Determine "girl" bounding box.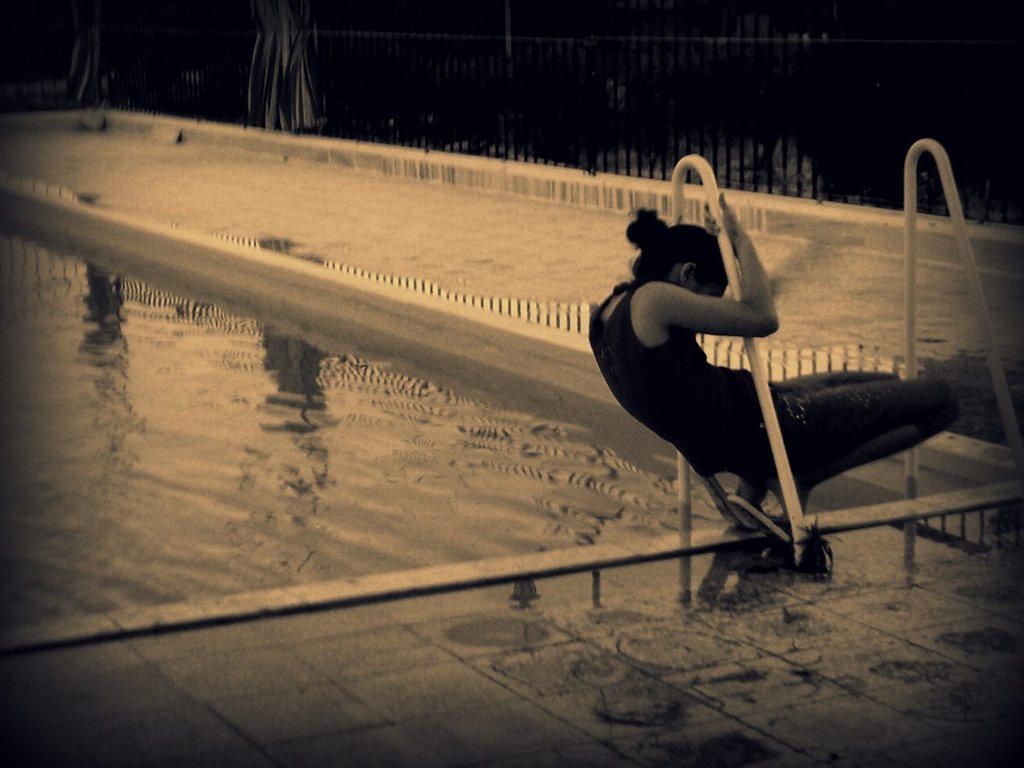
Determined: <bbox>587, 191, 967, 549</bbox>.
